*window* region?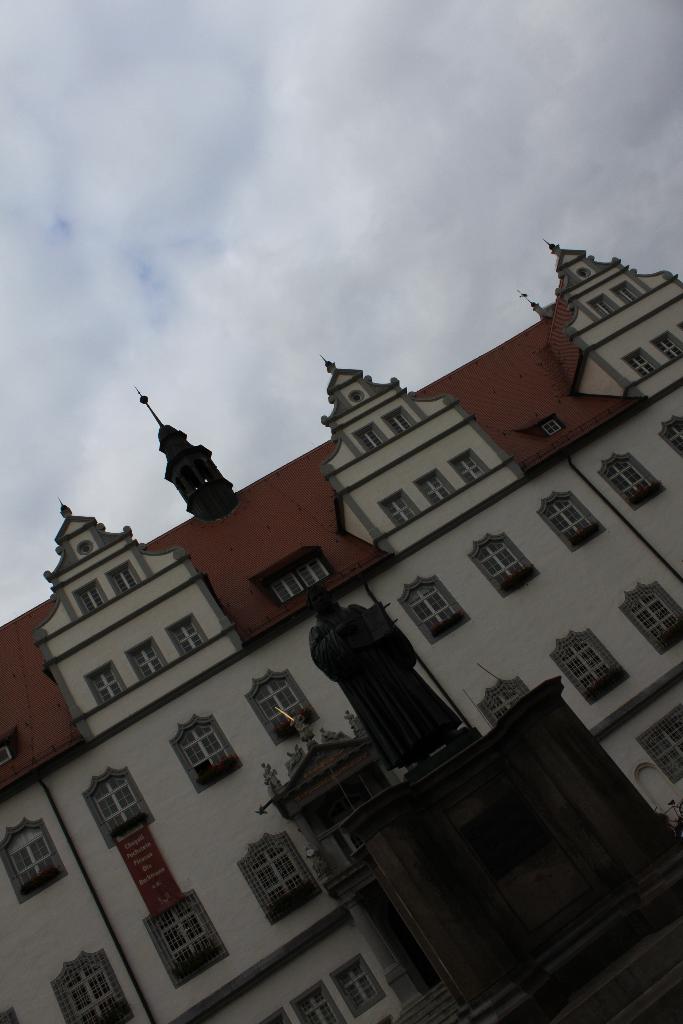
locate(467, 531, 543, 598)
